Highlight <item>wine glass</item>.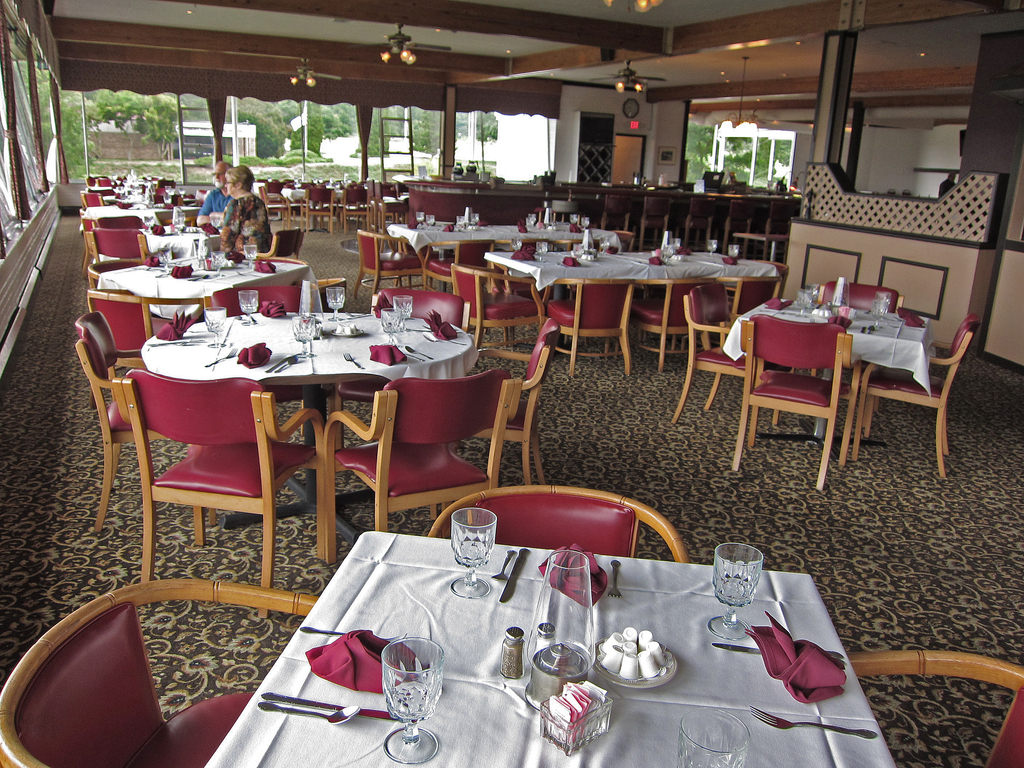
Highlighted region: x1=326 y1=288 x2=345 y2=320.
